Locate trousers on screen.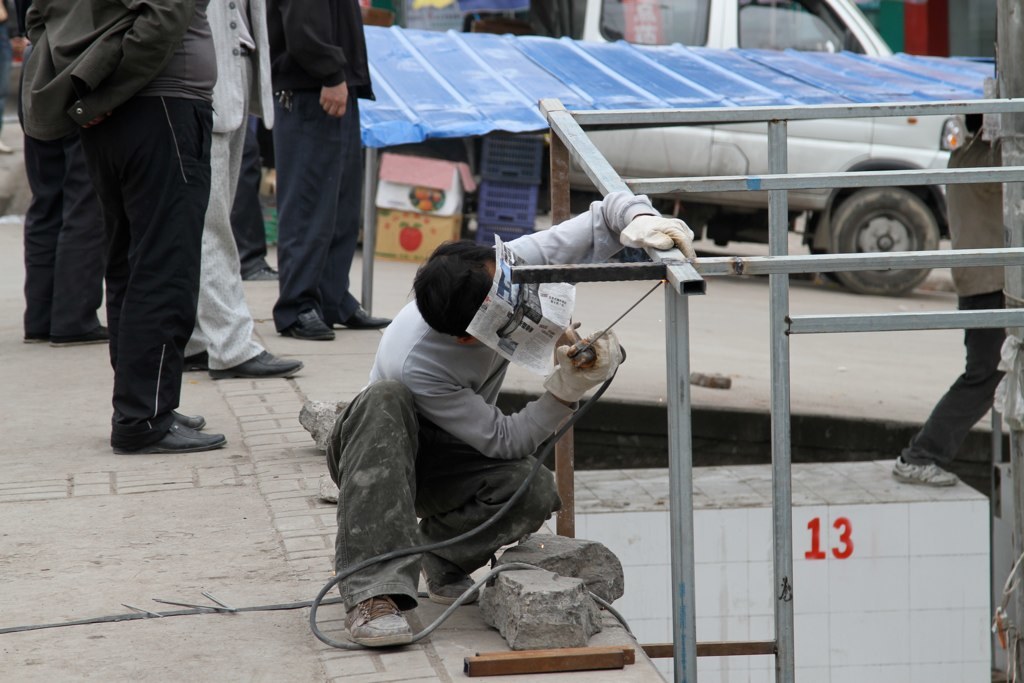
On screen at pyautogui.locateOnScreen(47, 59, 231, 451).
